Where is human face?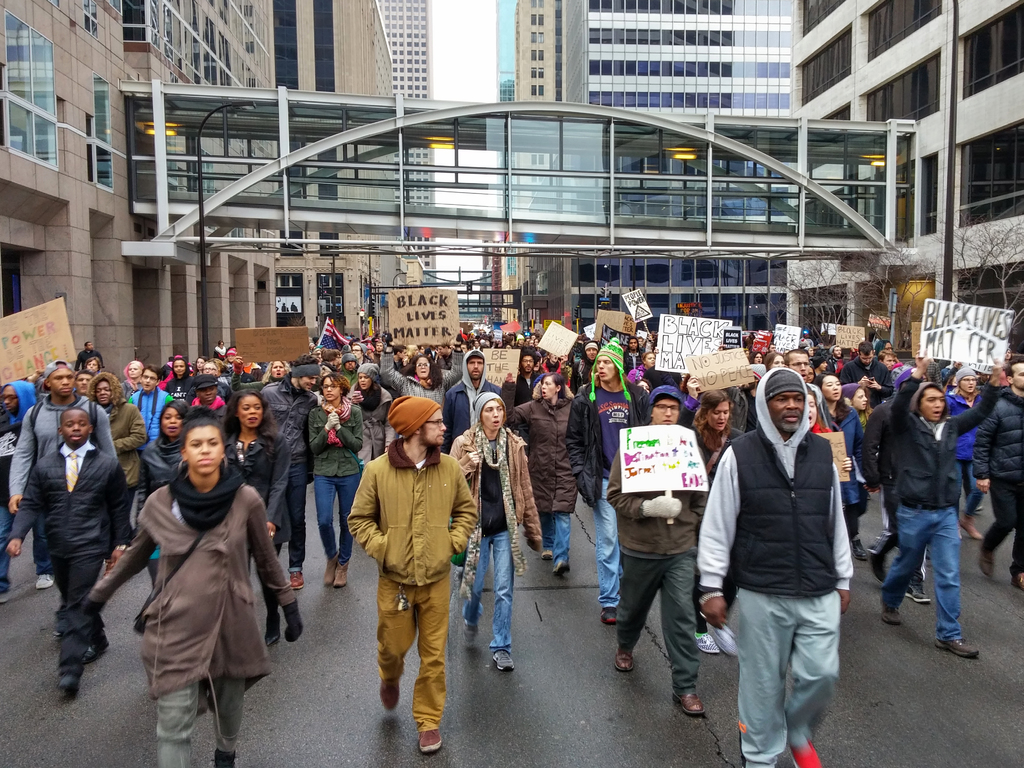
[705, 396, 732, 433].
